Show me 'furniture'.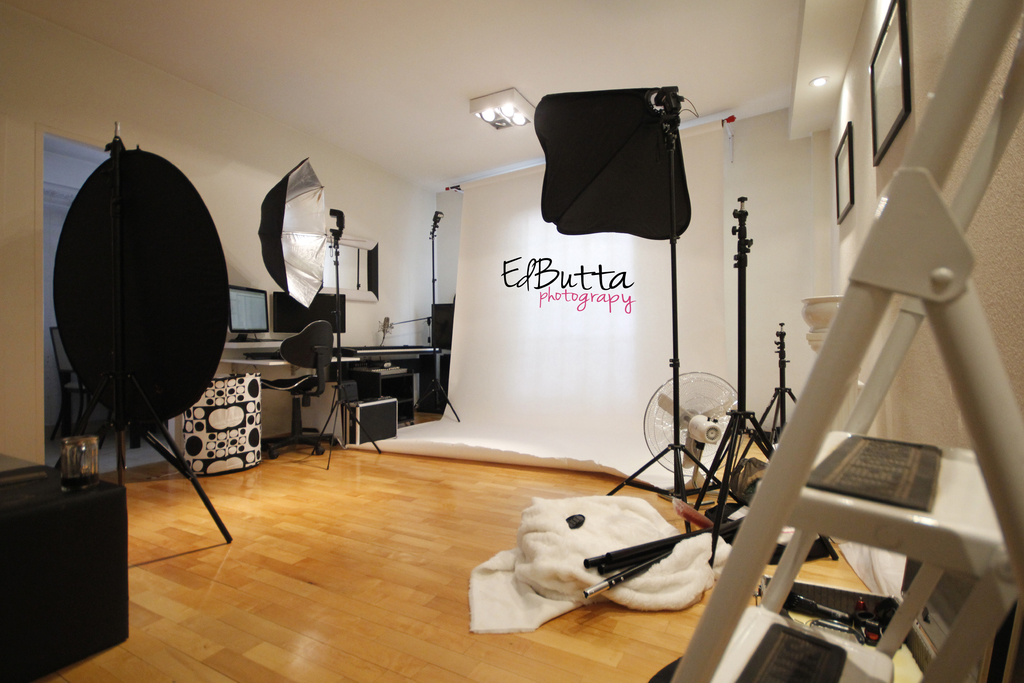
'furniture' is here: 351, 366, 415, 426.
